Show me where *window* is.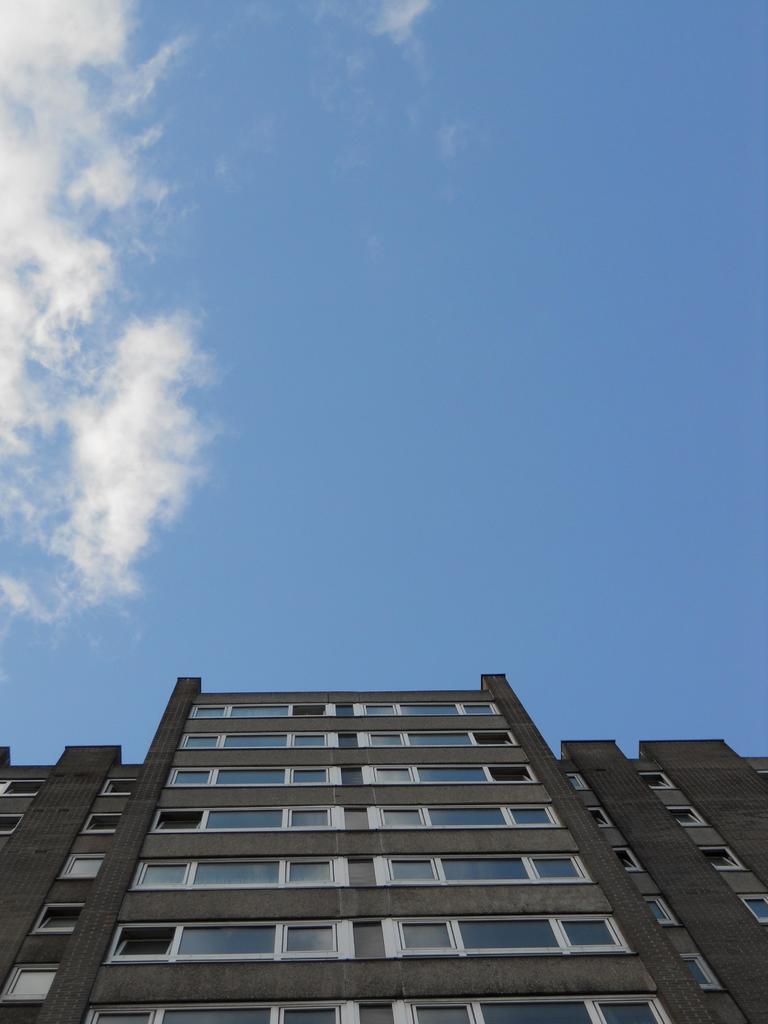
*window* is at x1=742 y1=886 x2=767 y2=931.
